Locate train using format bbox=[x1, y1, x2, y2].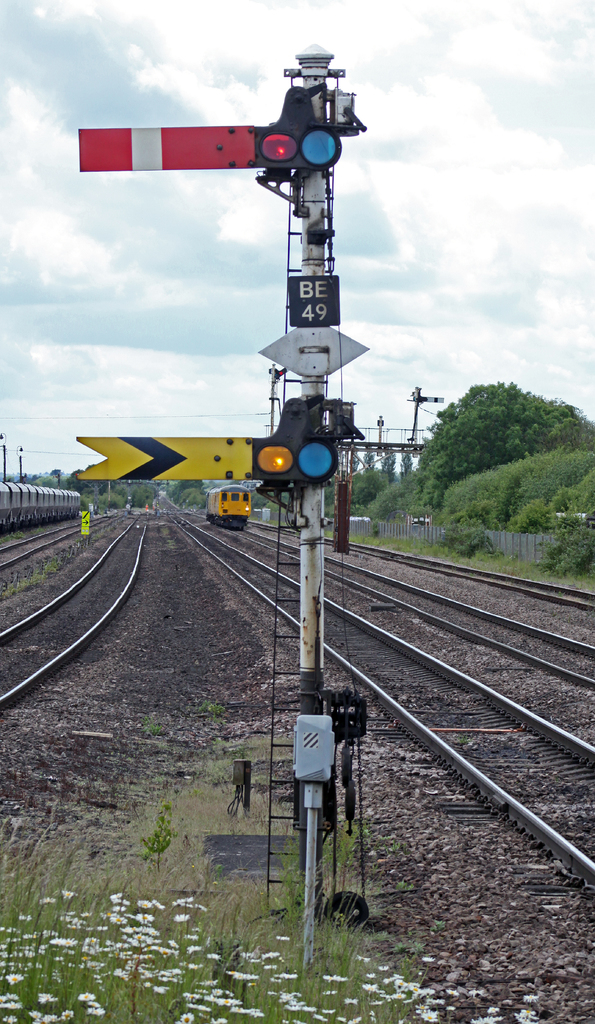
bbox=[204, 481, 253, 533].
